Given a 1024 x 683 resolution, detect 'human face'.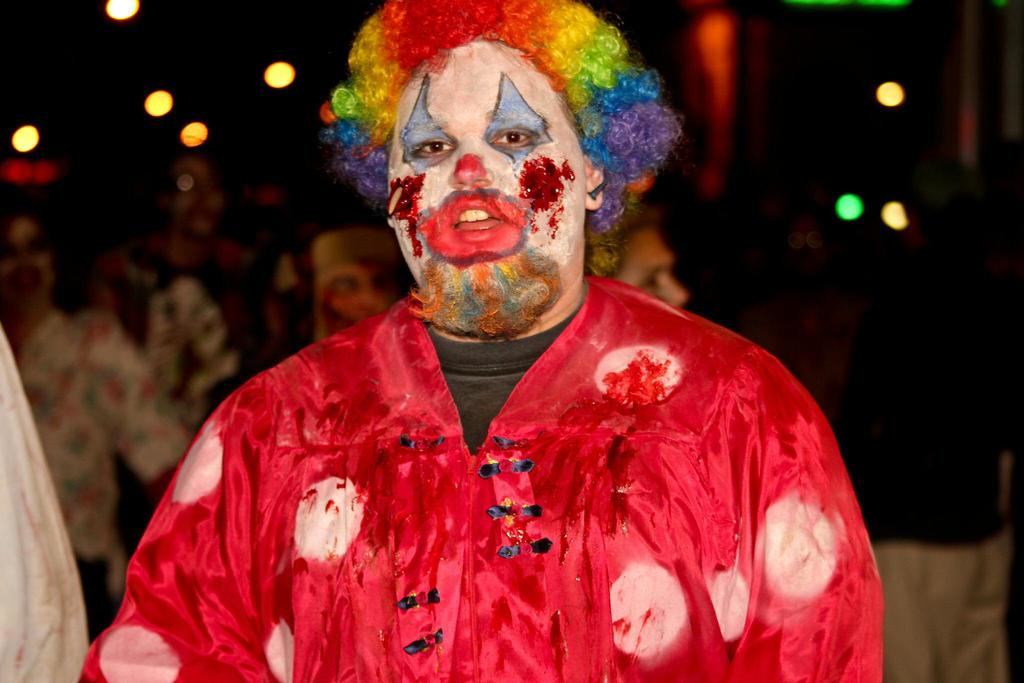
x1=622 y1=227 x2=687 y2=311.
